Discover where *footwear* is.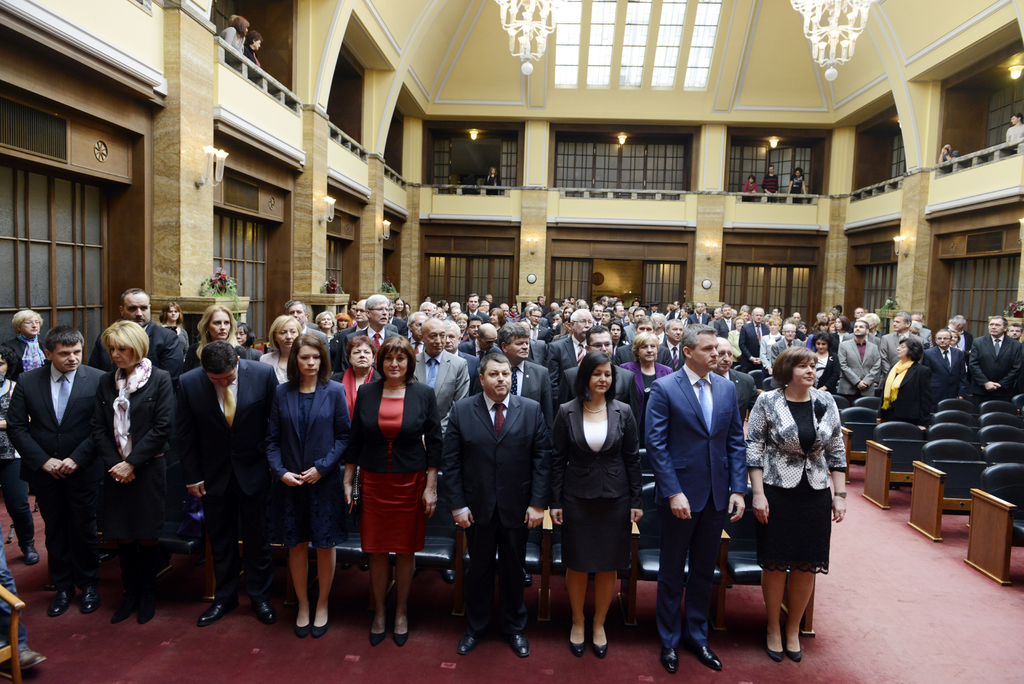
Discovered at {"x1": 510, "y1": 627, "x2": 536, "y2": 657}.
